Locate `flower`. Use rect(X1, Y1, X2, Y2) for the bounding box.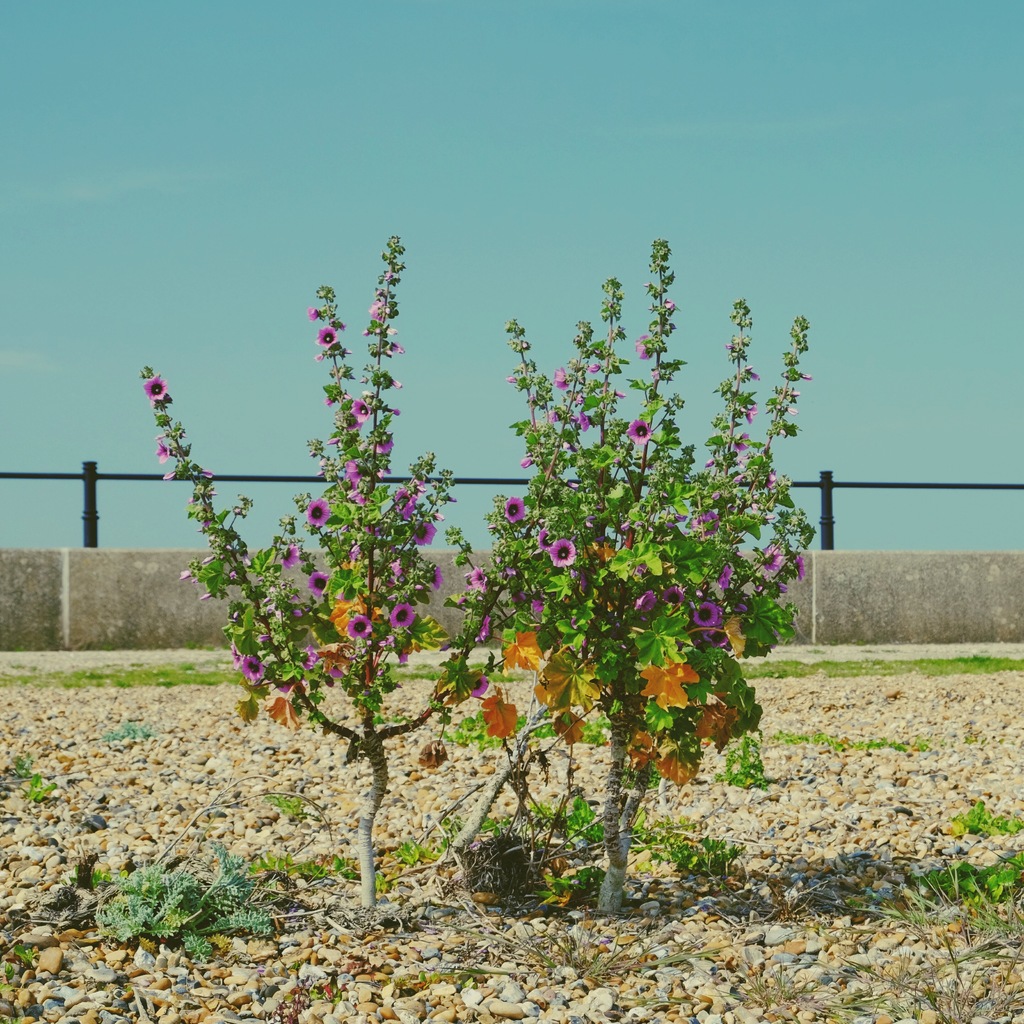
rect(346, 463, 360, 483).
